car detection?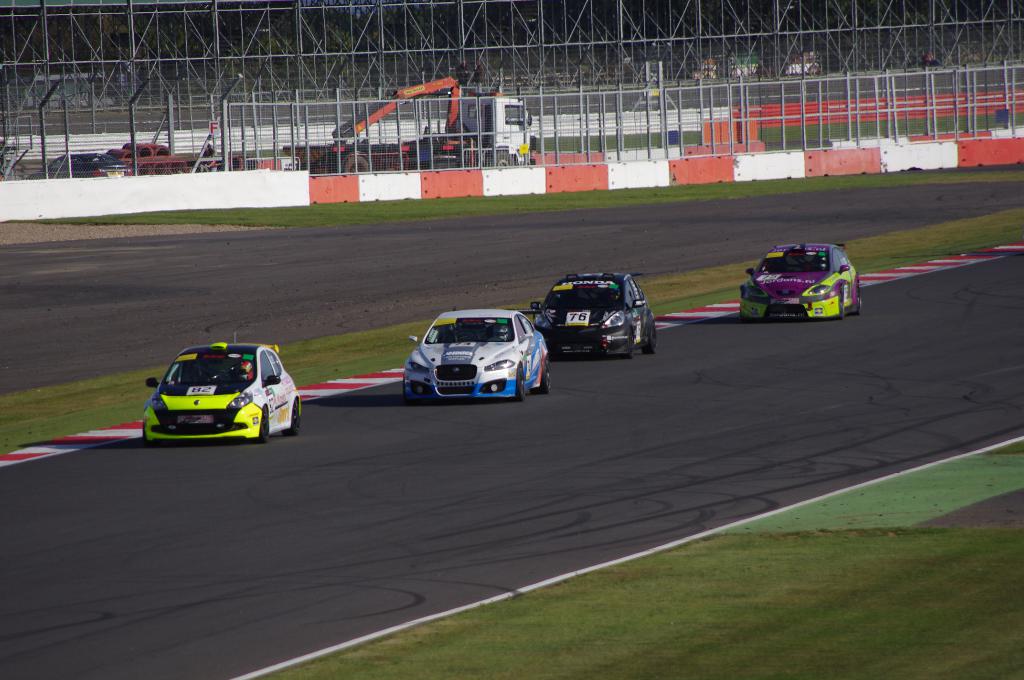
396 304 544 407
